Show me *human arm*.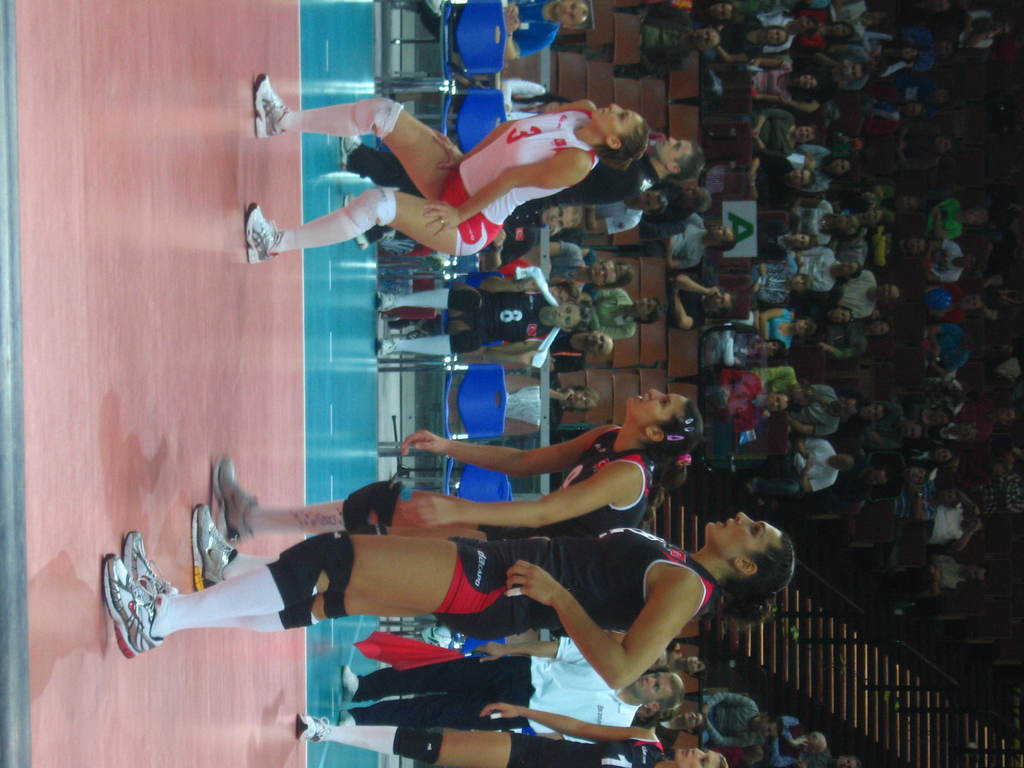
*human arm* is here: 792/278/838/294.
